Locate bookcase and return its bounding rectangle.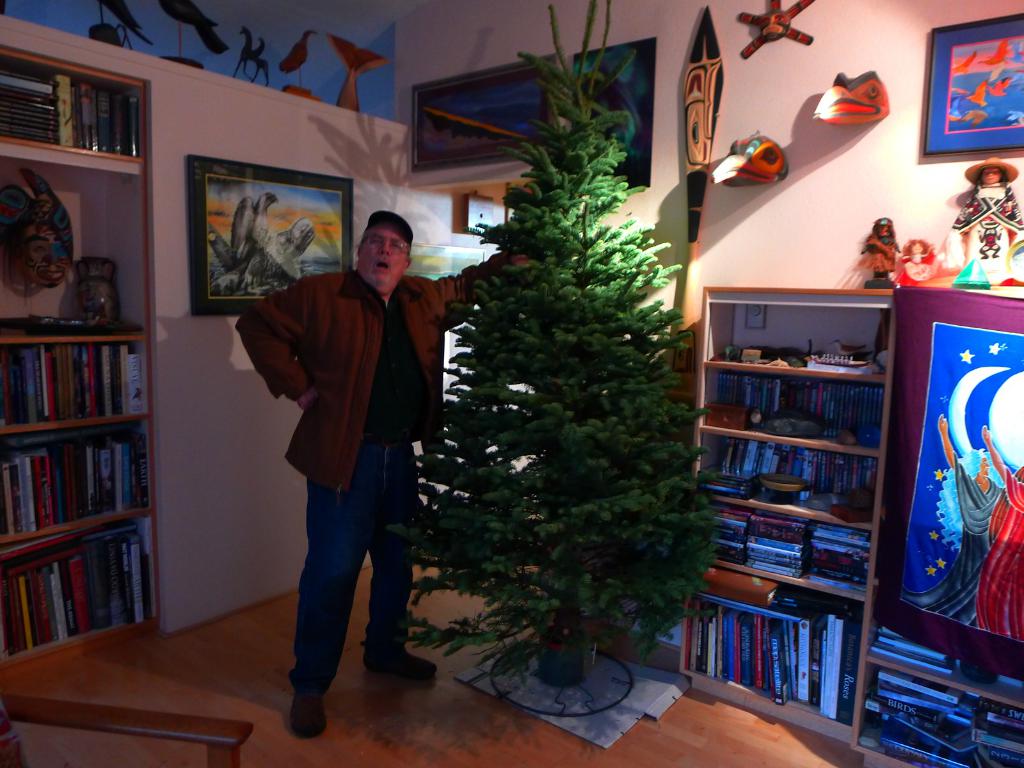
region(680, 285, 1023, 767).
